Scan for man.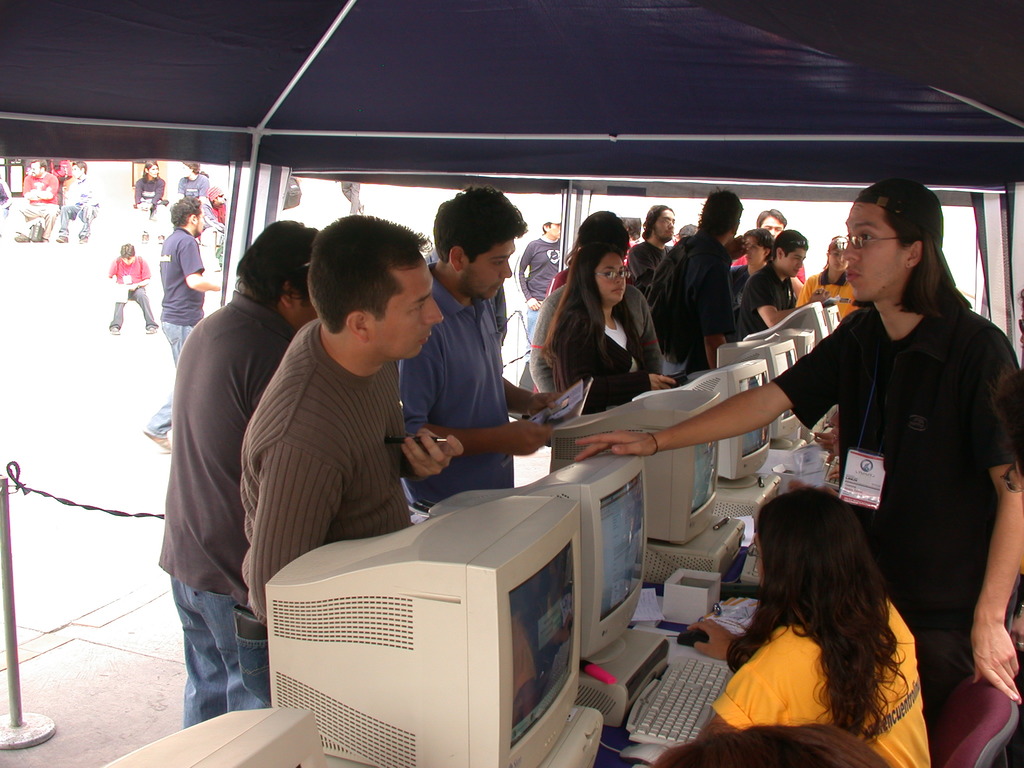
Scan result: <box>740,241,820,342</box>.
